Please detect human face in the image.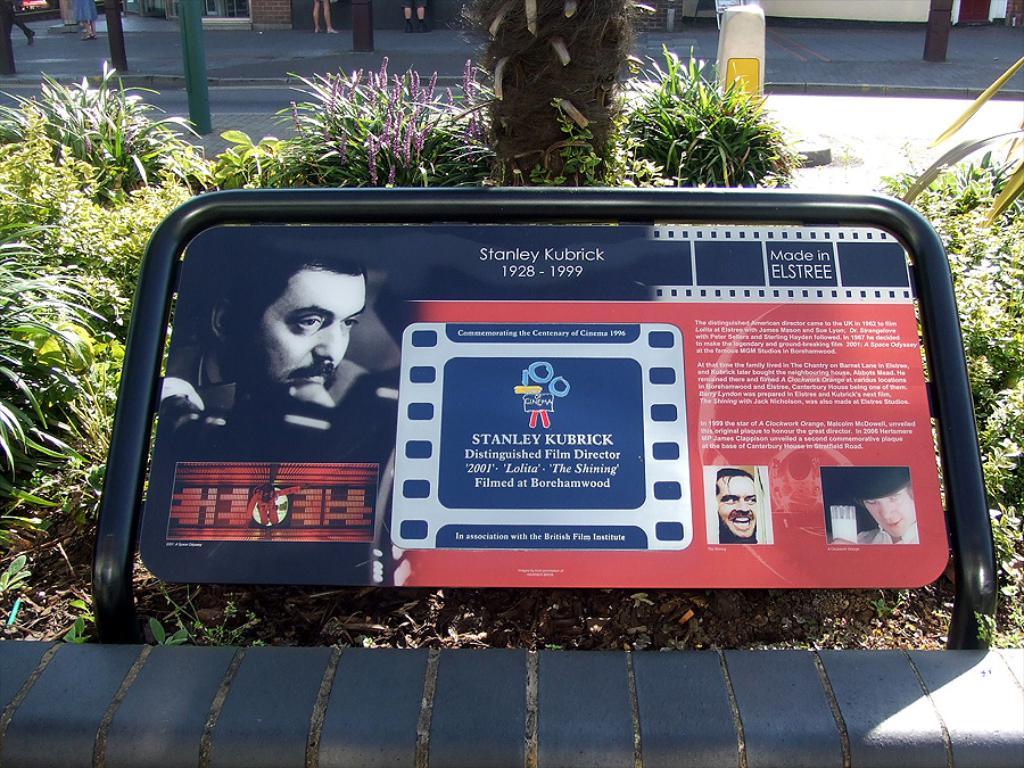
716, 477, 758, 536.
